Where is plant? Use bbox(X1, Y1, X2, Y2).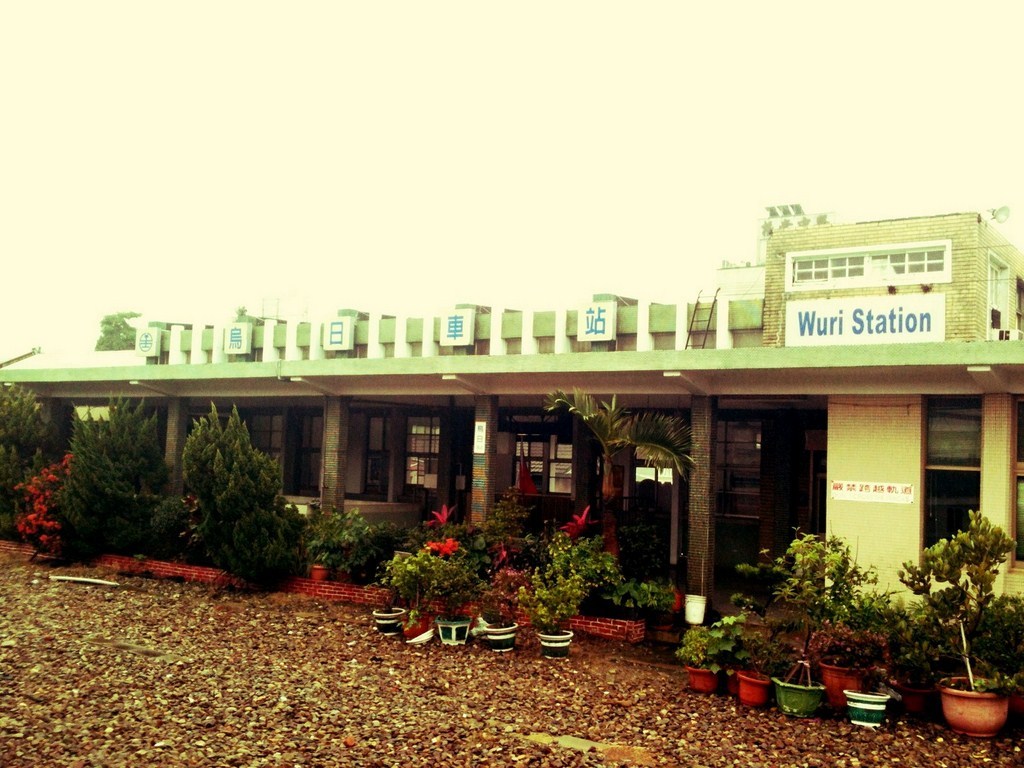
bbox(541, 389, 699, 584).
